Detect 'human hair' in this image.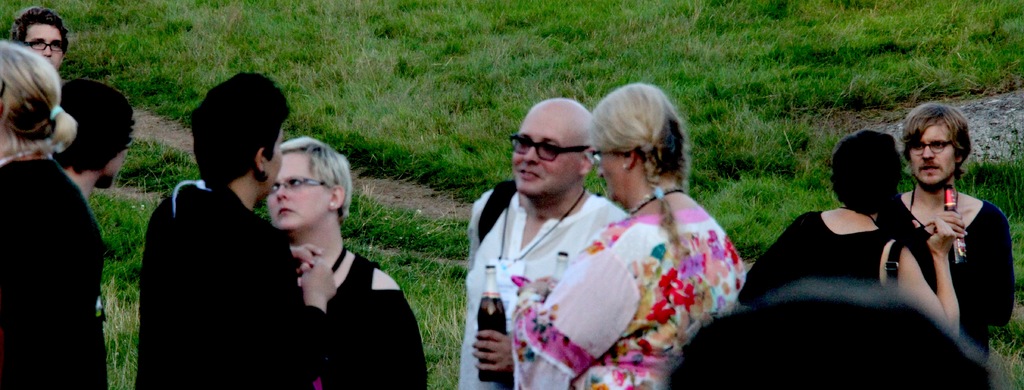
Detection: locate(584, 78, 682, 183).
